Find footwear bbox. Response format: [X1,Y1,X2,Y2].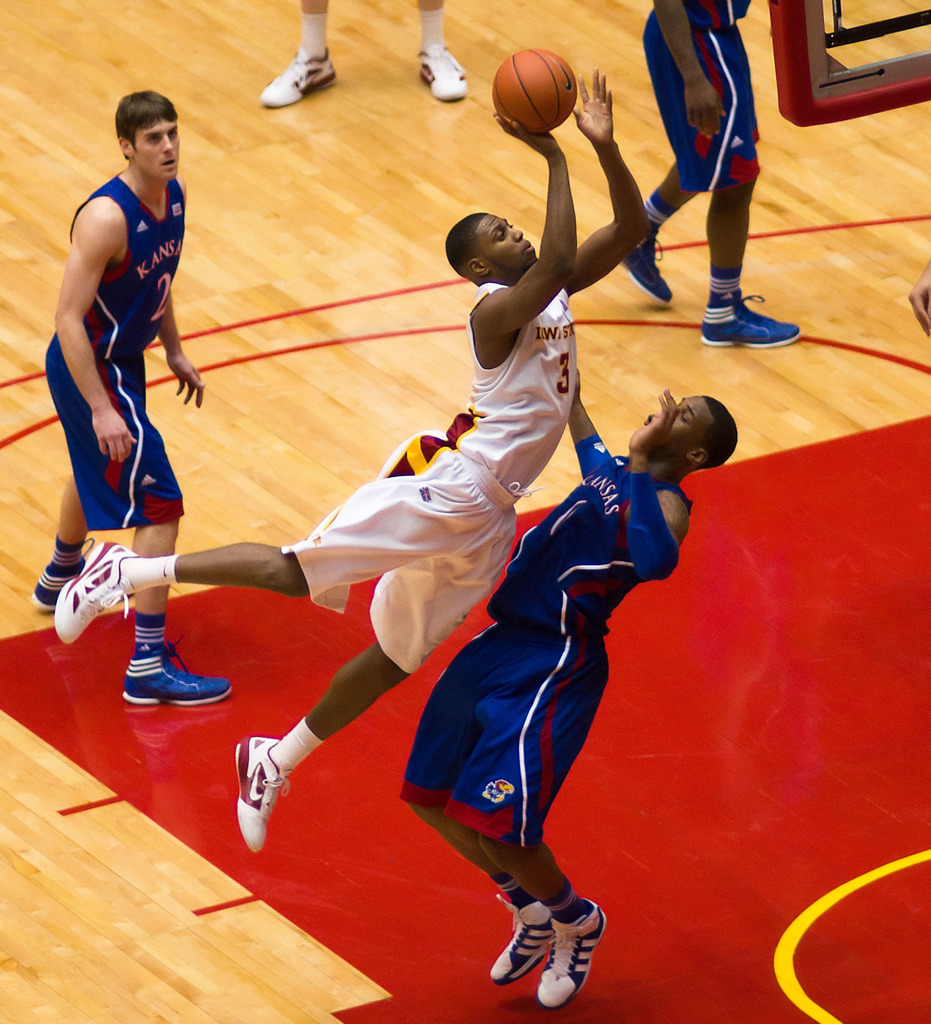
[31,545,88,609].
